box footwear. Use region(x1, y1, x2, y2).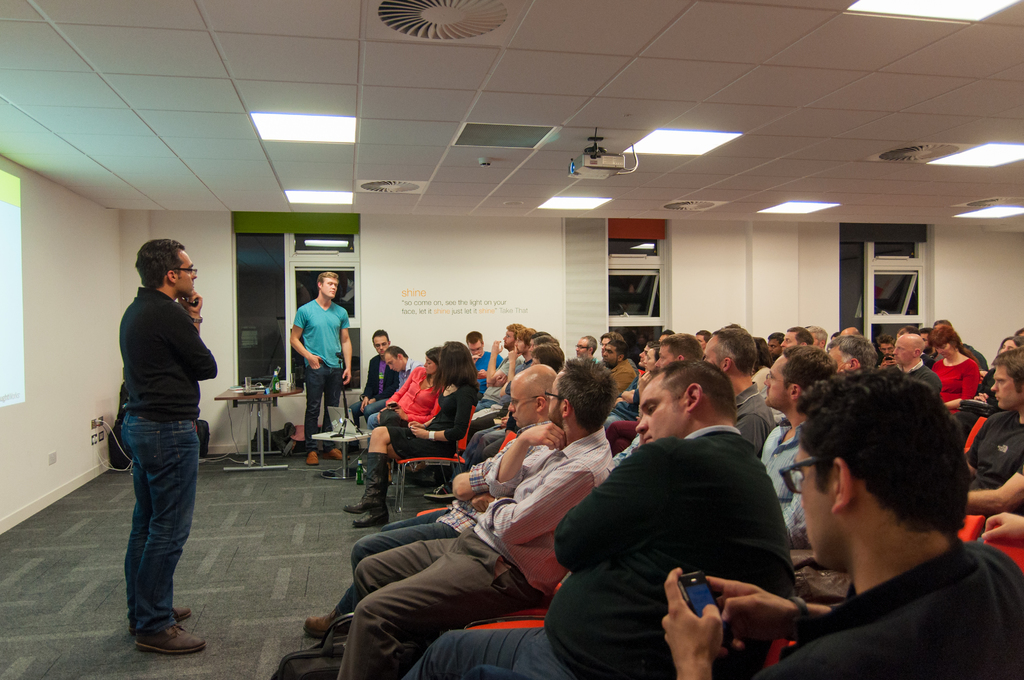
region(139, 617, 211, 654).
